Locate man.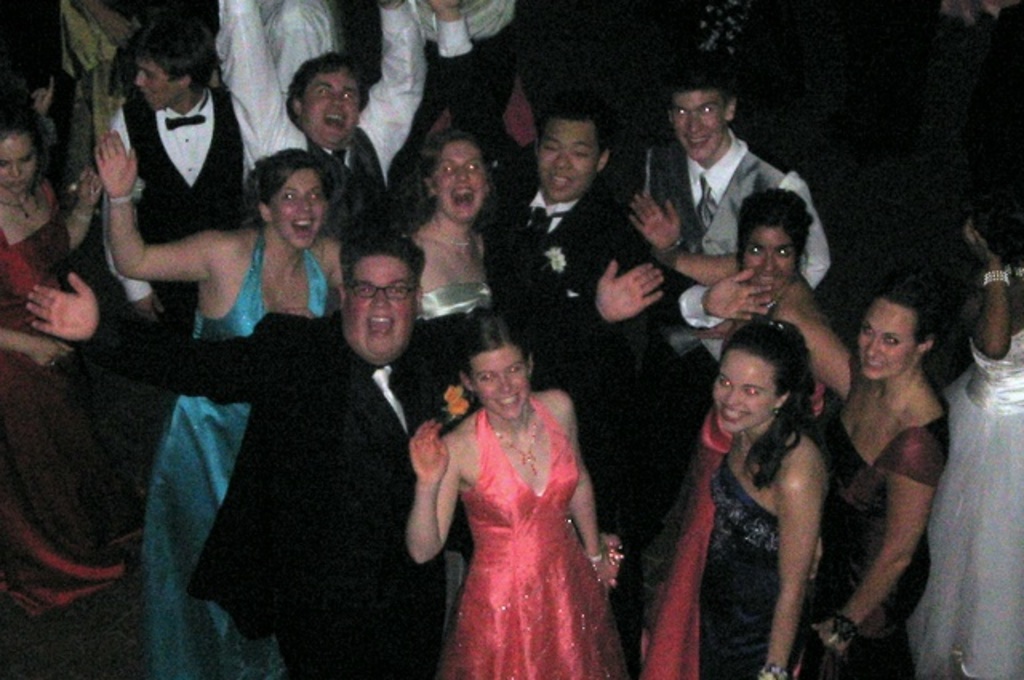
Bounding box: rect(426, 0, 667, 379).
